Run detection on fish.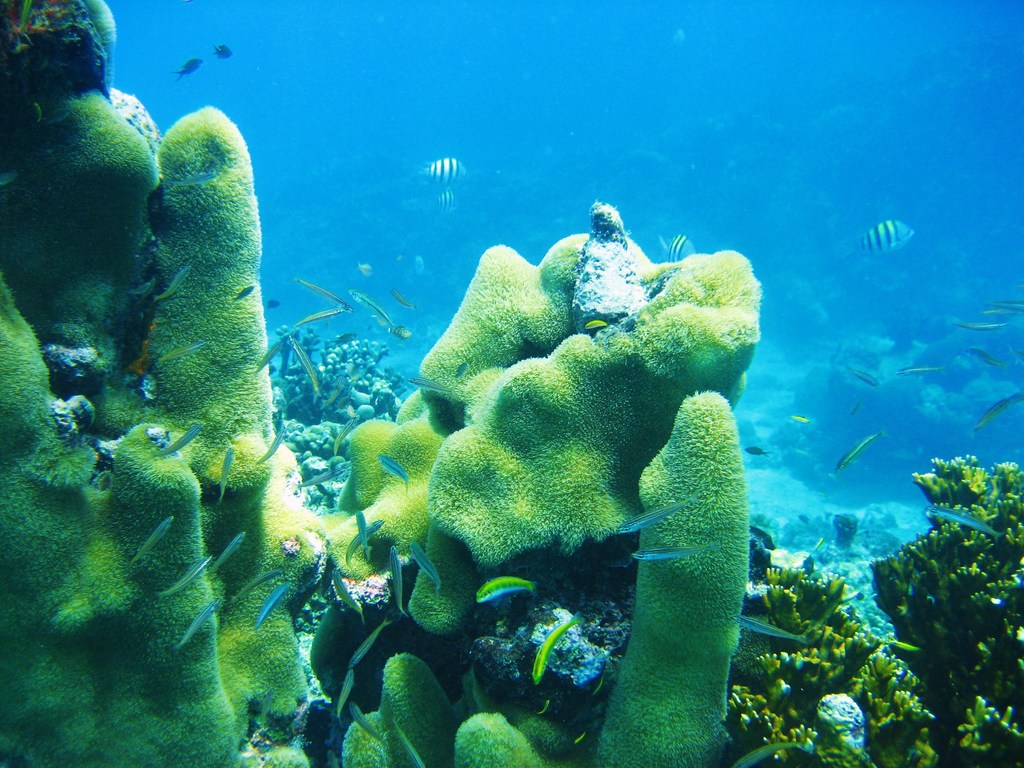
Result: {"left": 287, "top": 330, "right": 326, "bottom": 400}.
